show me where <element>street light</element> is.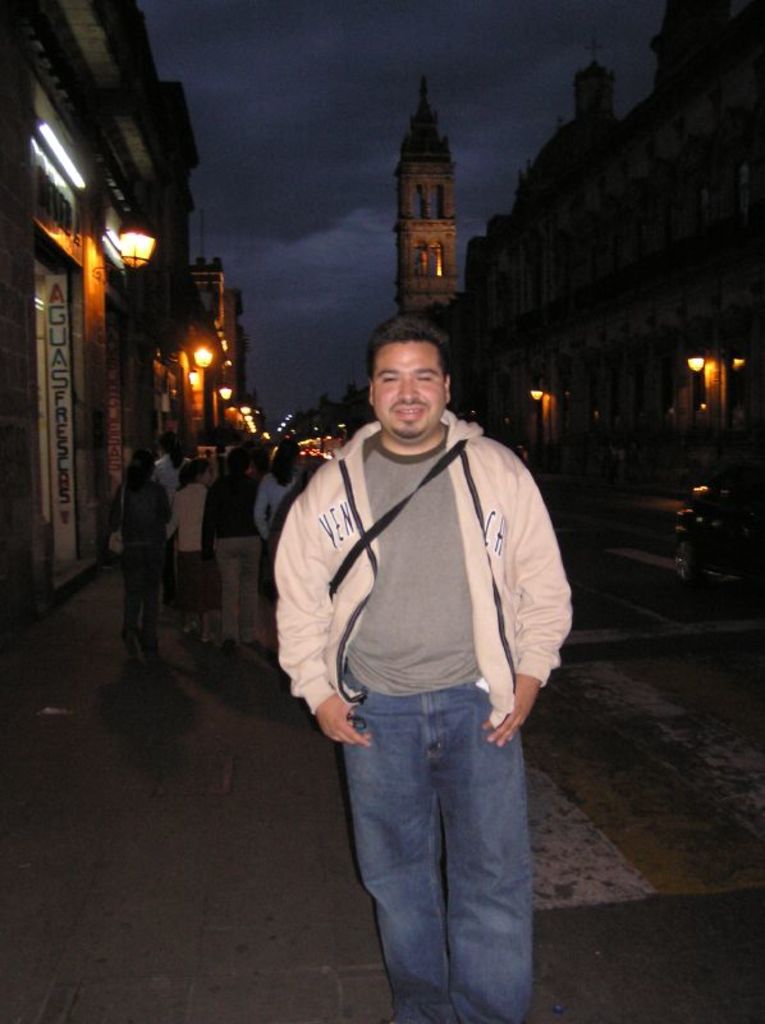
<element>street light</element> is at (left=111, top=221, right=154, bottom=616).
